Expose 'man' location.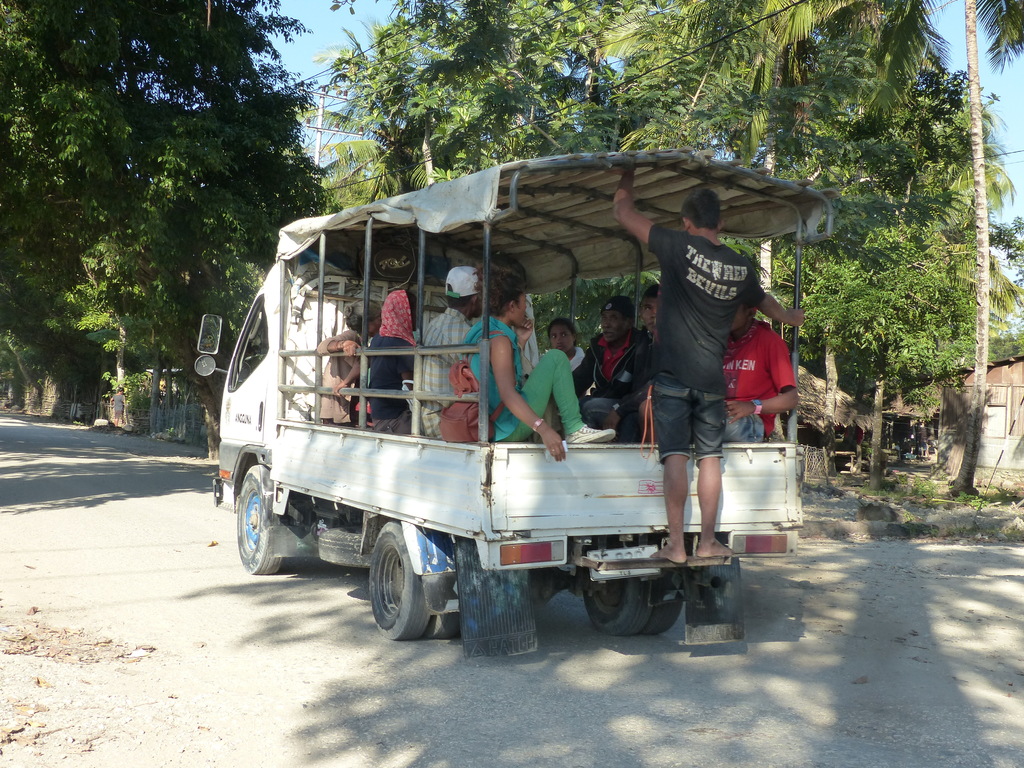
Exposed at 724:303:797:444.
